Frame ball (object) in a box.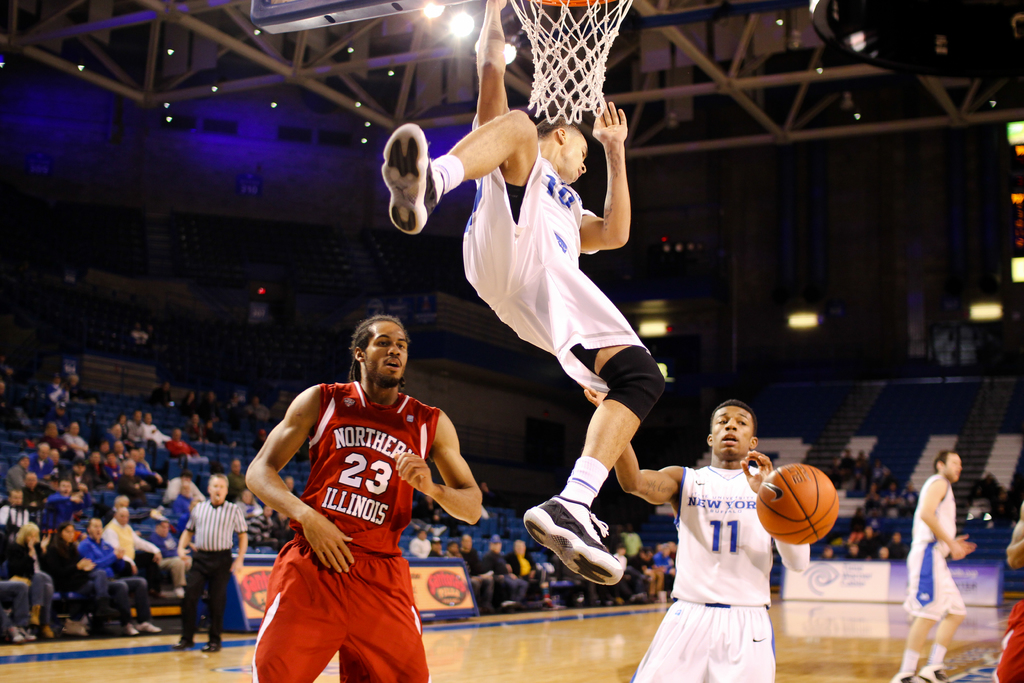
rect(757, 463, 838, 545).
